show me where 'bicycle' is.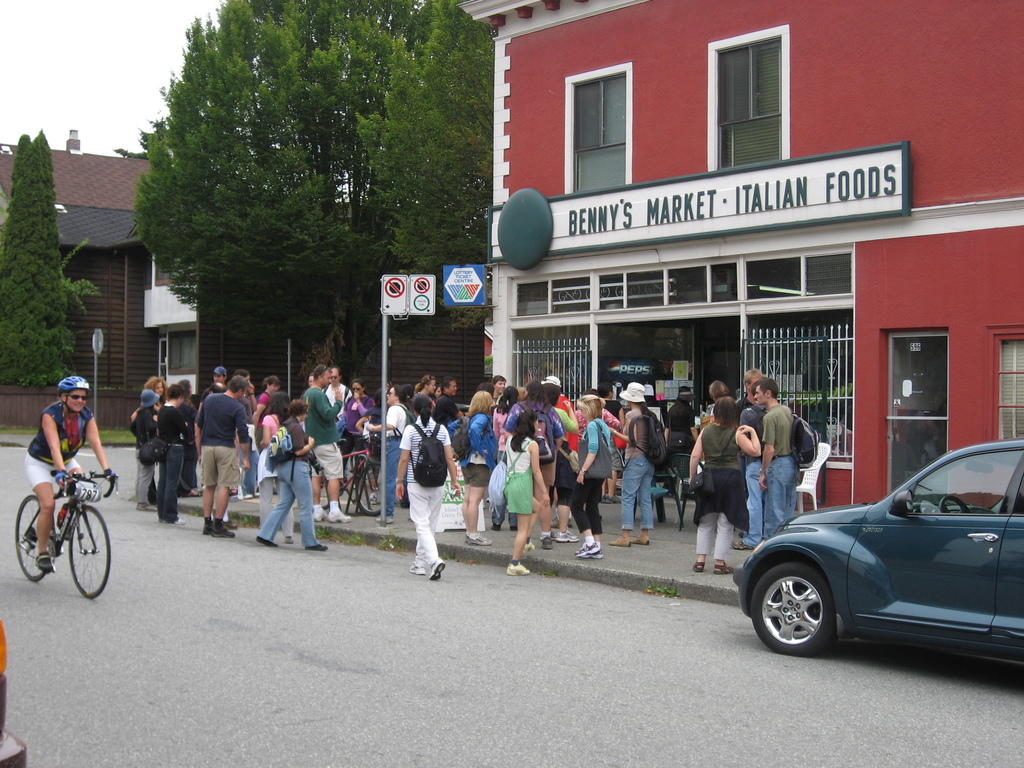
'bicycle' is at region(17, 467, 125, 594).
